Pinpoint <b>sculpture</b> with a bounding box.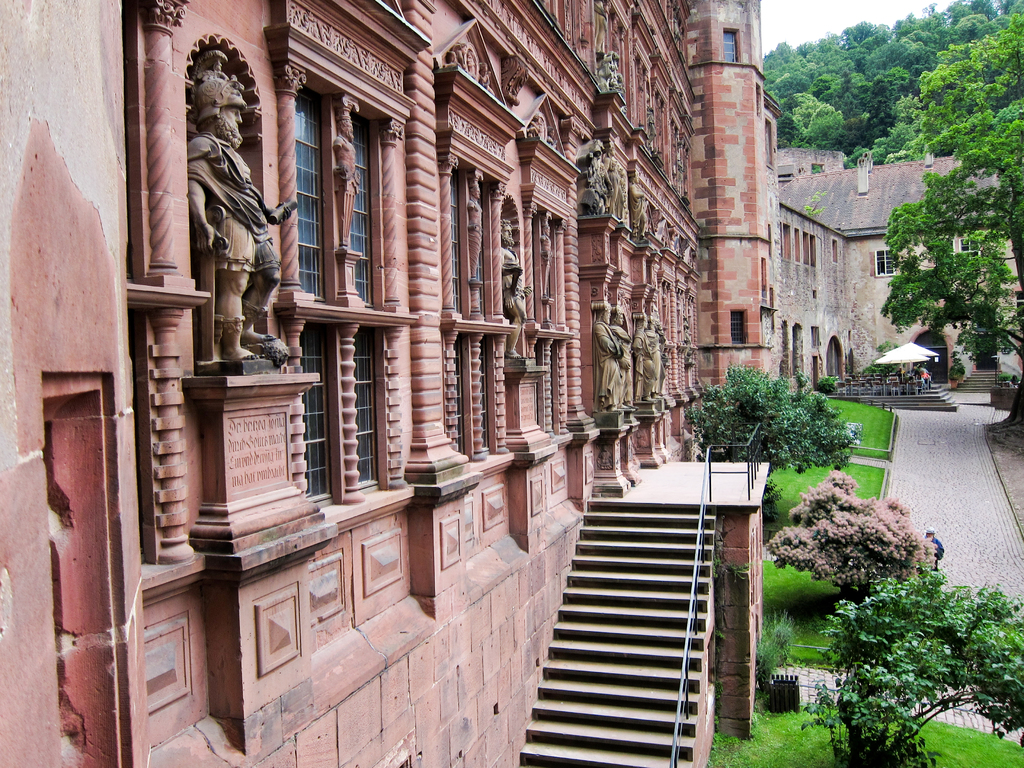
left=629, top=173, right=658, bottom=246.
